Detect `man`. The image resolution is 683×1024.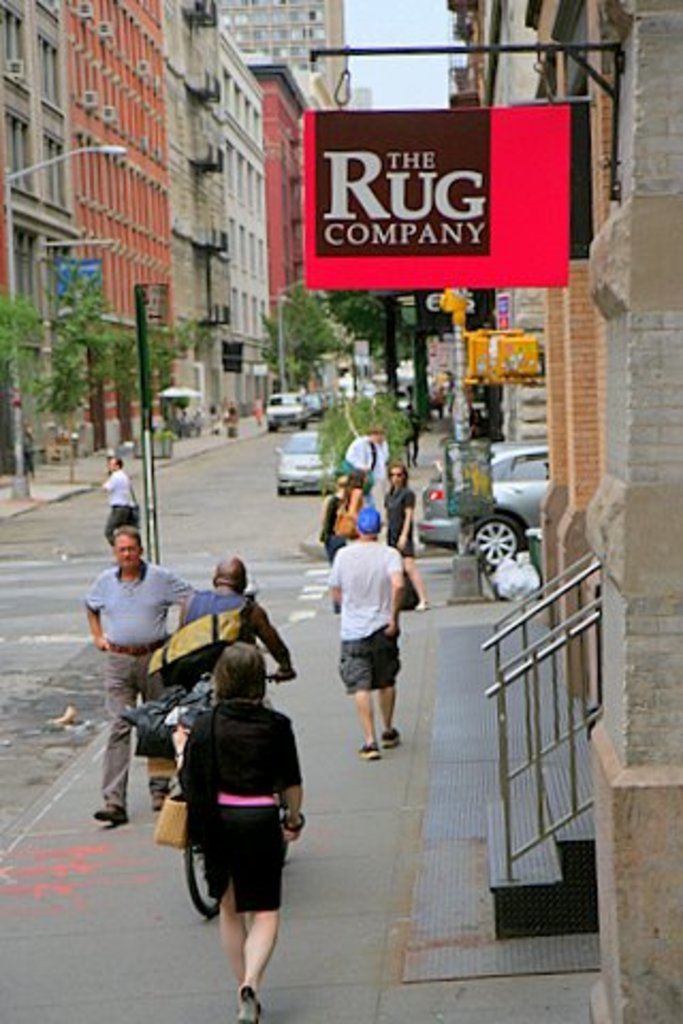
(100, 452, 141, 548).
